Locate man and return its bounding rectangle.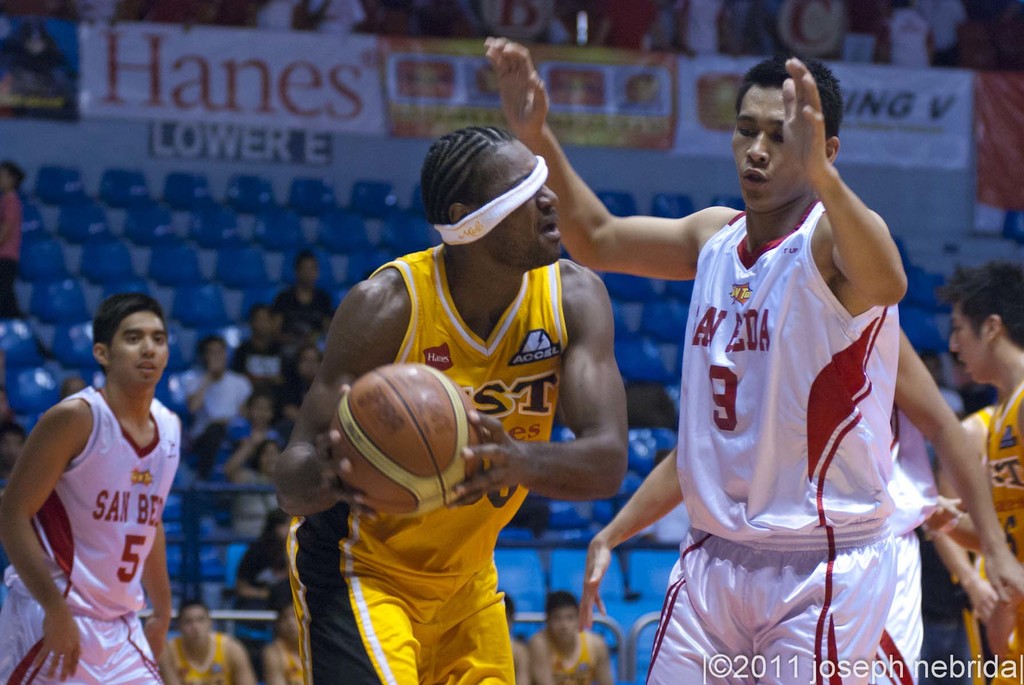
486:32:905:684.
